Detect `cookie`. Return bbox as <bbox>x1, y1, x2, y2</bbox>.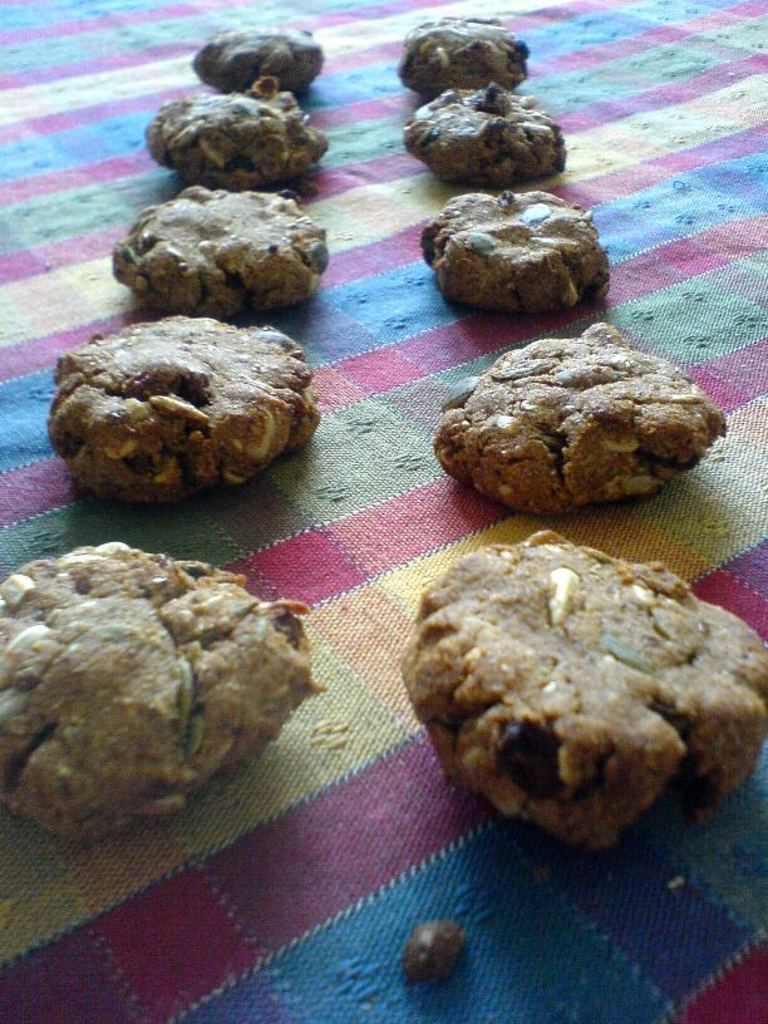
<bbox>403, 83, 563, 184</bbox>.
